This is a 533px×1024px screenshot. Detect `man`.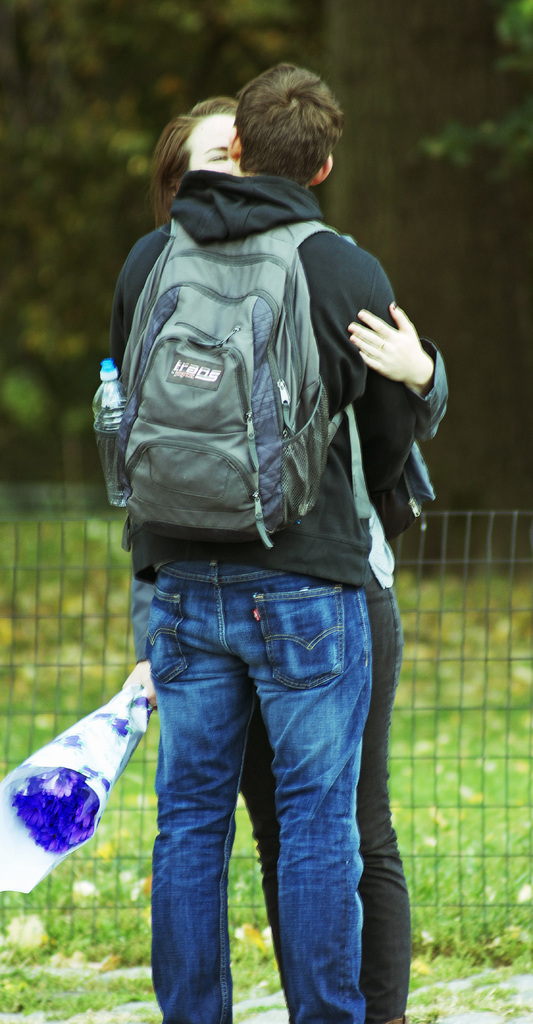
<box>56,46,442,1020</box>.
